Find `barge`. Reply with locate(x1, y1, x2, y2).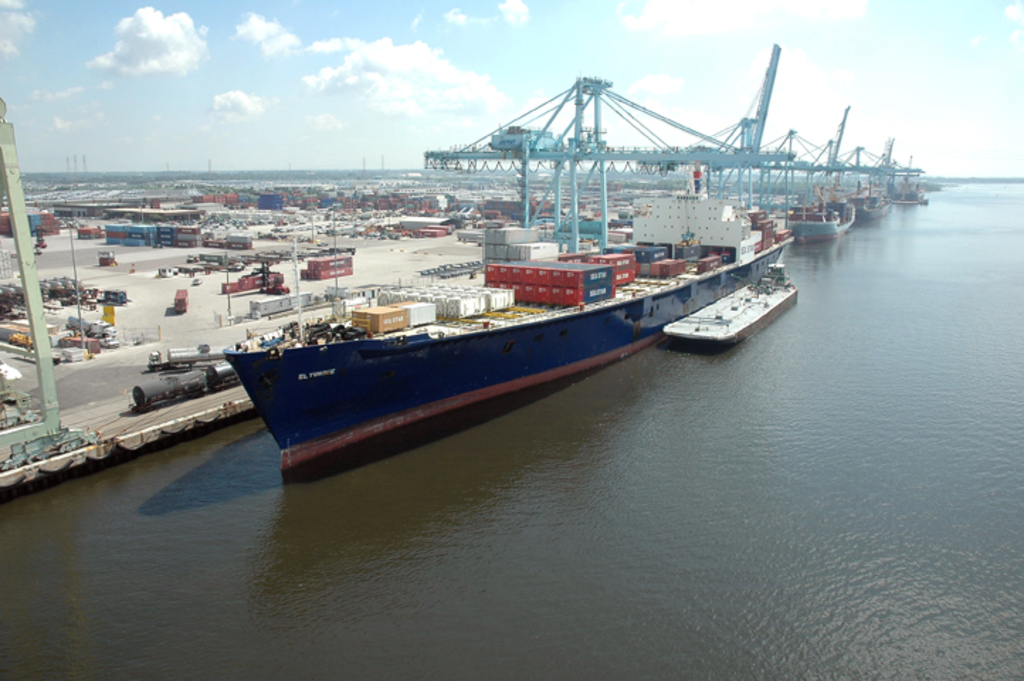
locate(787, 139, 852, 244).
